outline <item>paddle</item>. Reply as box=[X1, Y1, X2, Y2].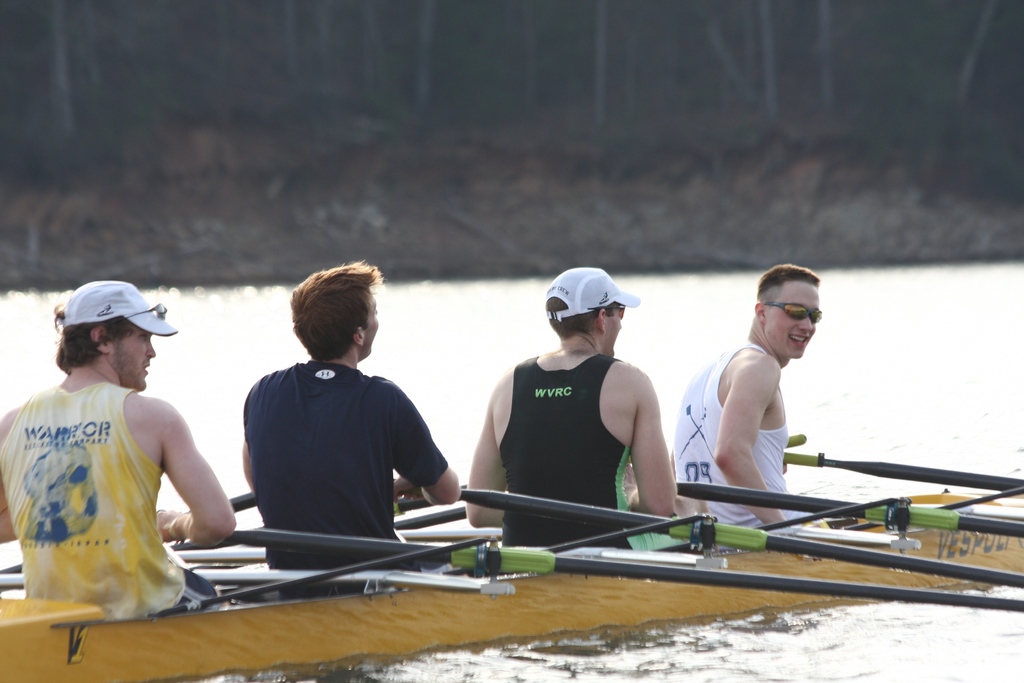
box=[458, 484, 1023, 590].
